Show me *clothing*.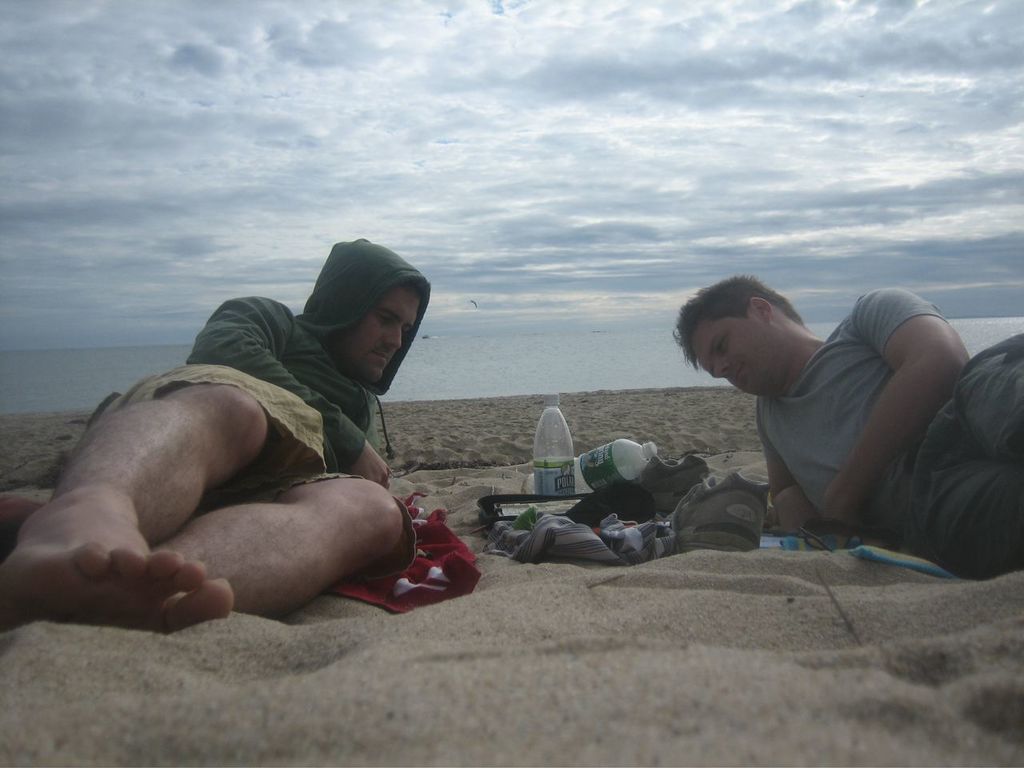
*clothing* is here: [left=82, top=234, right=433, bottom=501].
